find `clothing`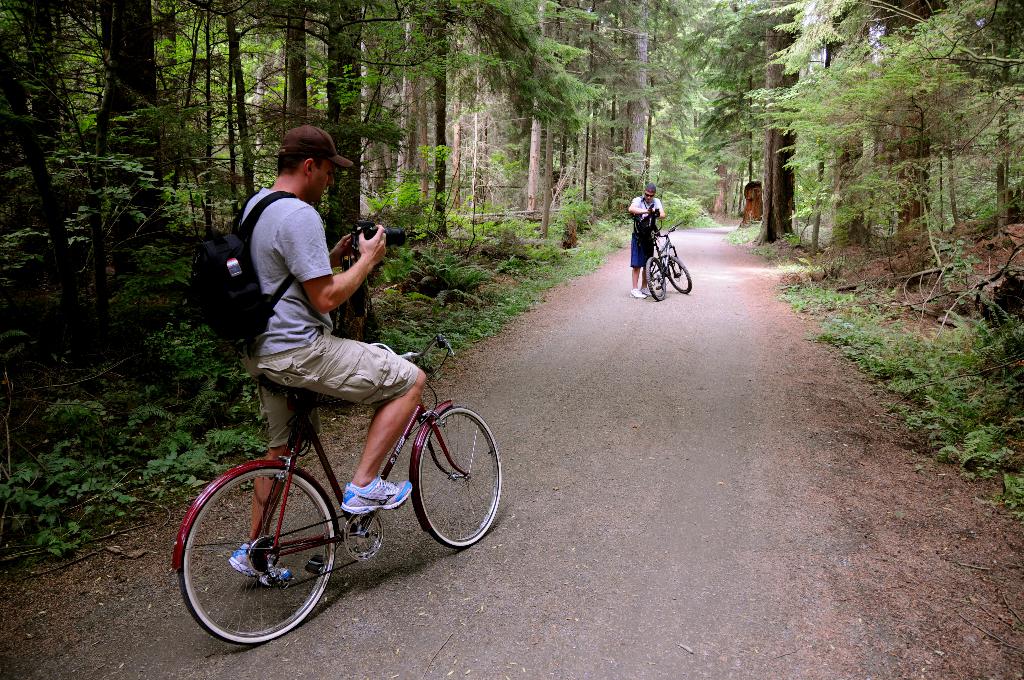
bbox=(627, 198, 665, 266)
